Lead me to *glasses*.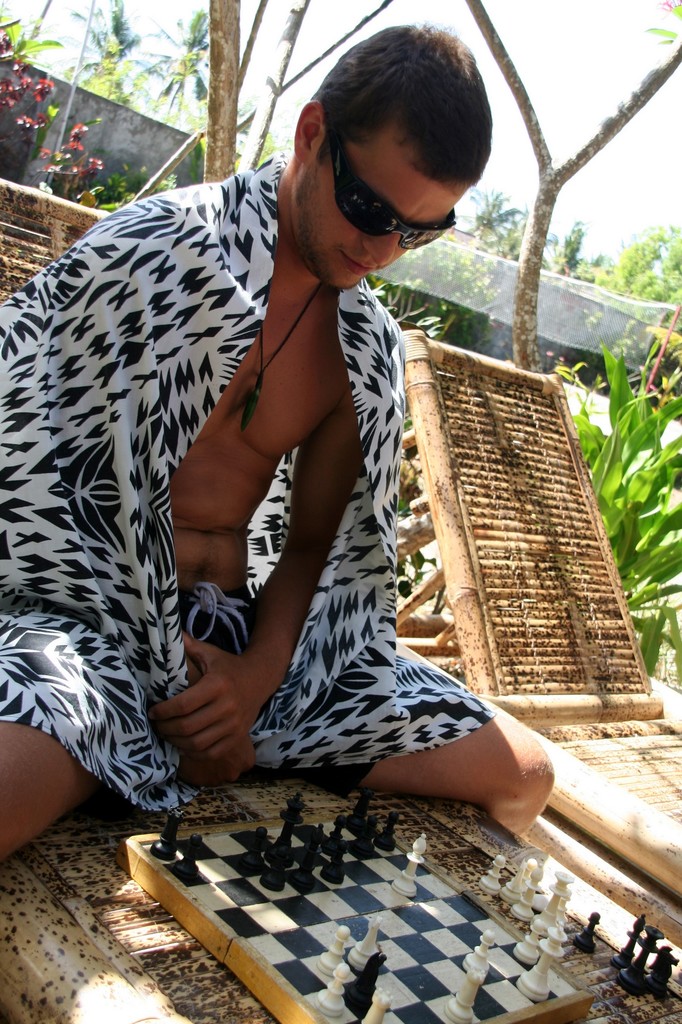
Lead to bbox(331, 136, 455, 248).
